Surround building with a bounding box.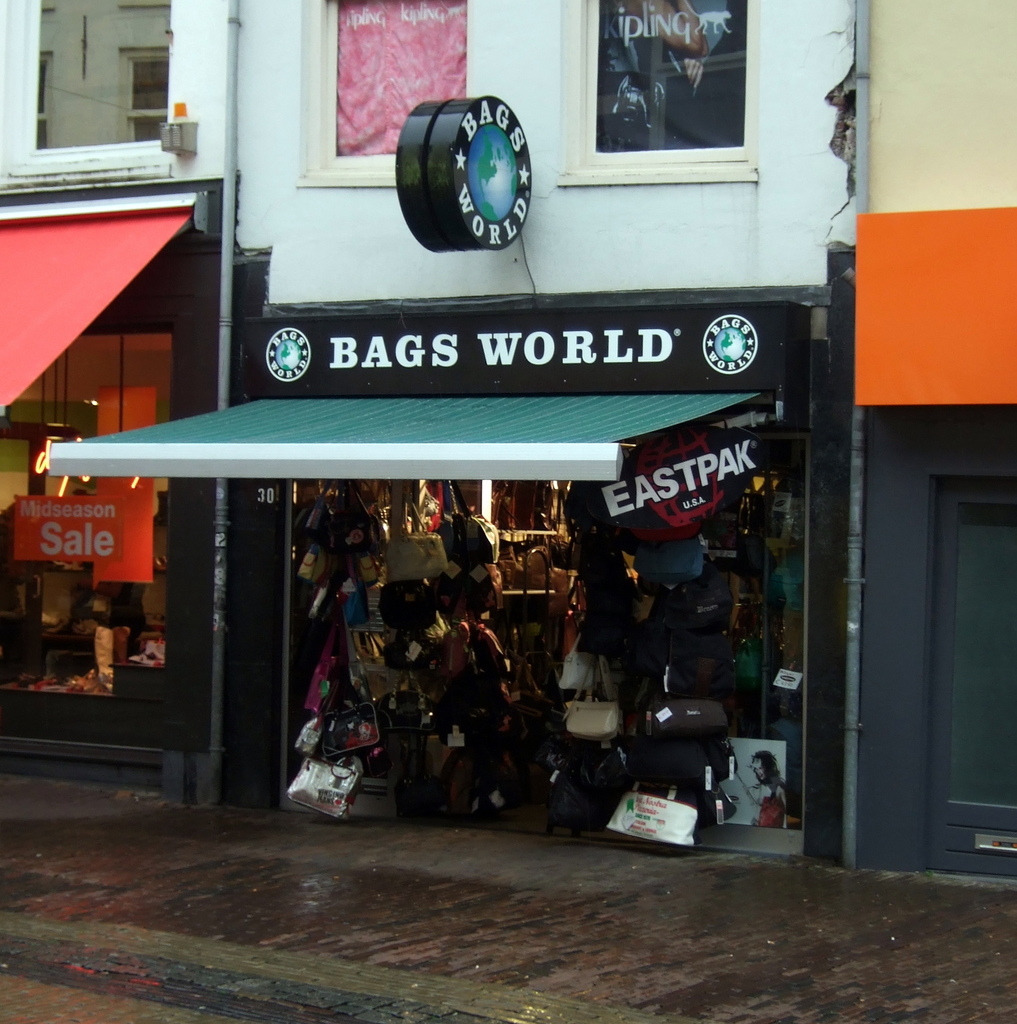
{"left": 844, "top": 0, "right": 1016, "bottom": 888}.
